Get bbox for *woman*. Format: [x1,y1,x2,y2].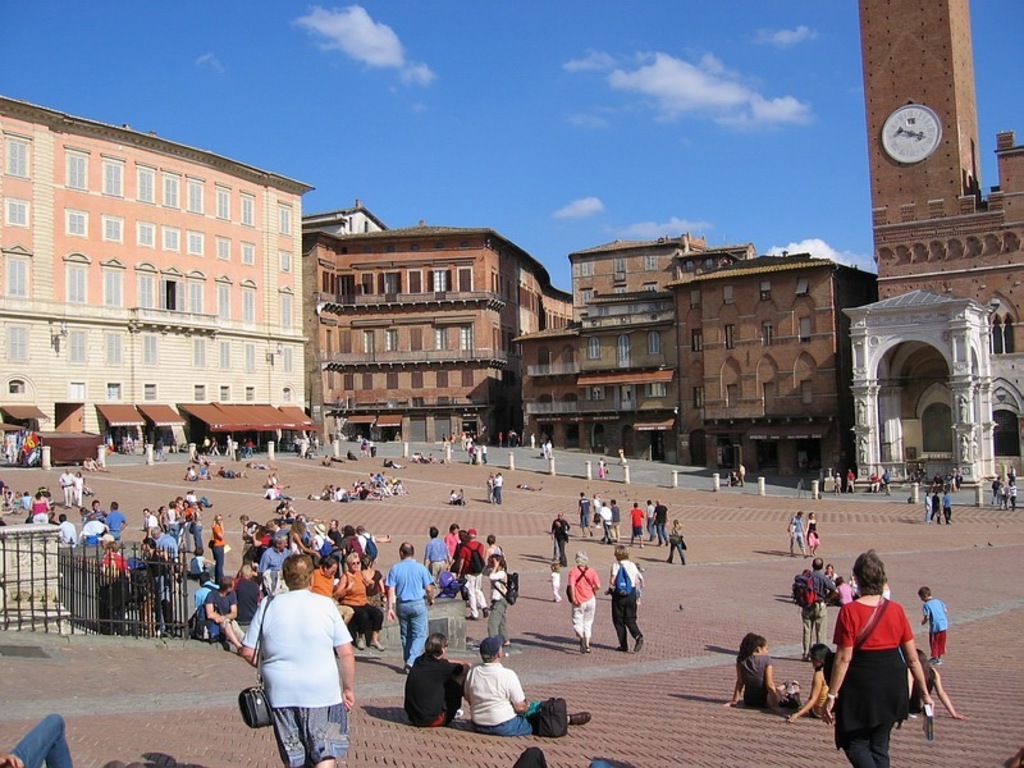
[26,484,56,525].
